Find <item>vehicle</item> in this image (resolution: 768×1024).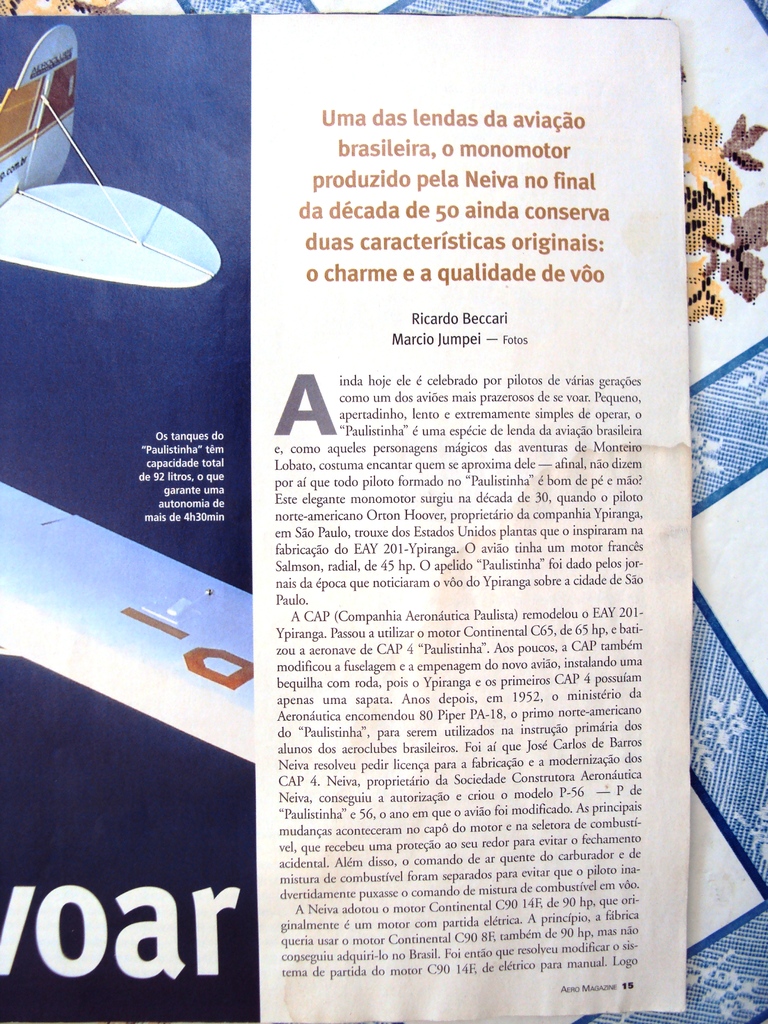
l=0, t=26, r=220, b=296.
